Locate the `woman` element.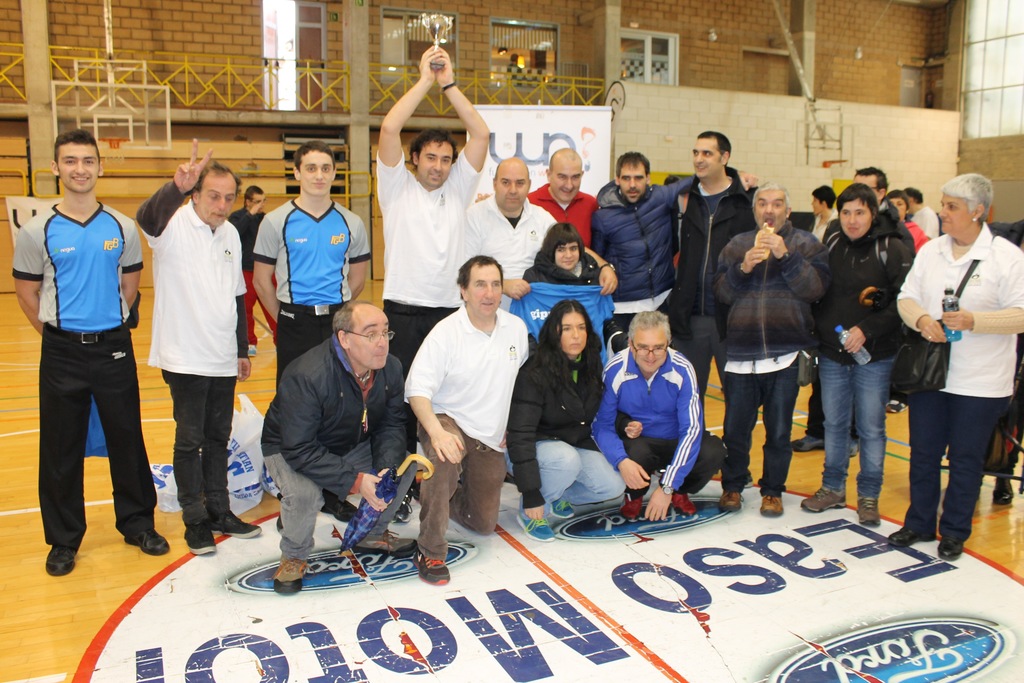
Element bbox: 884,190,932,258.
